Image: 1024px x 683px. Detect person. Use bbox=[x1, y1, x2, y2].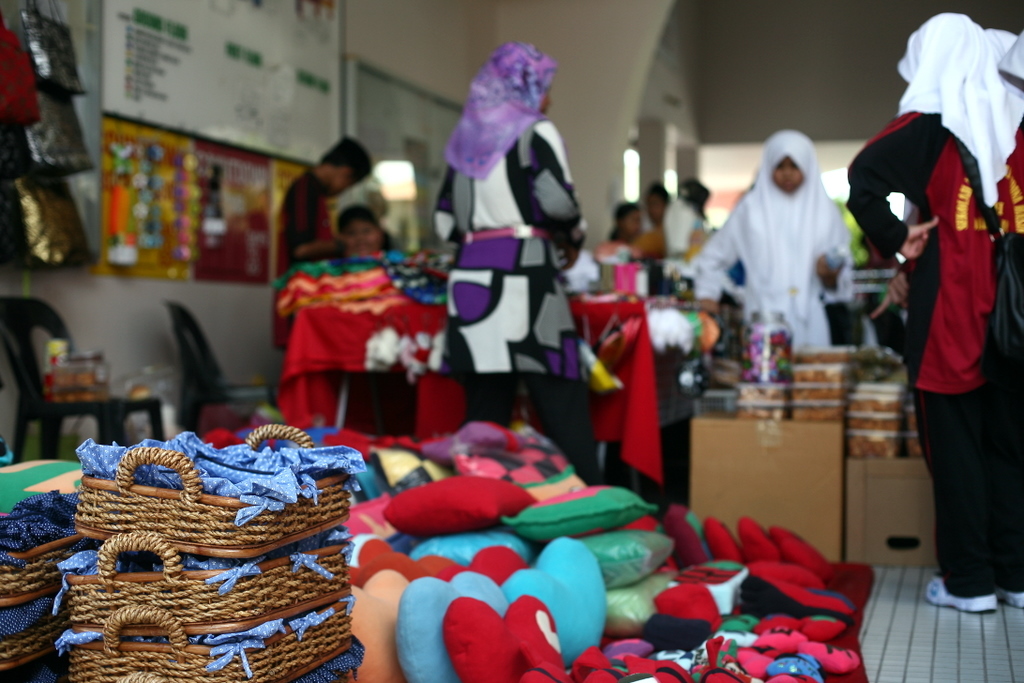
bbox=[634, 177, 672, 267].
